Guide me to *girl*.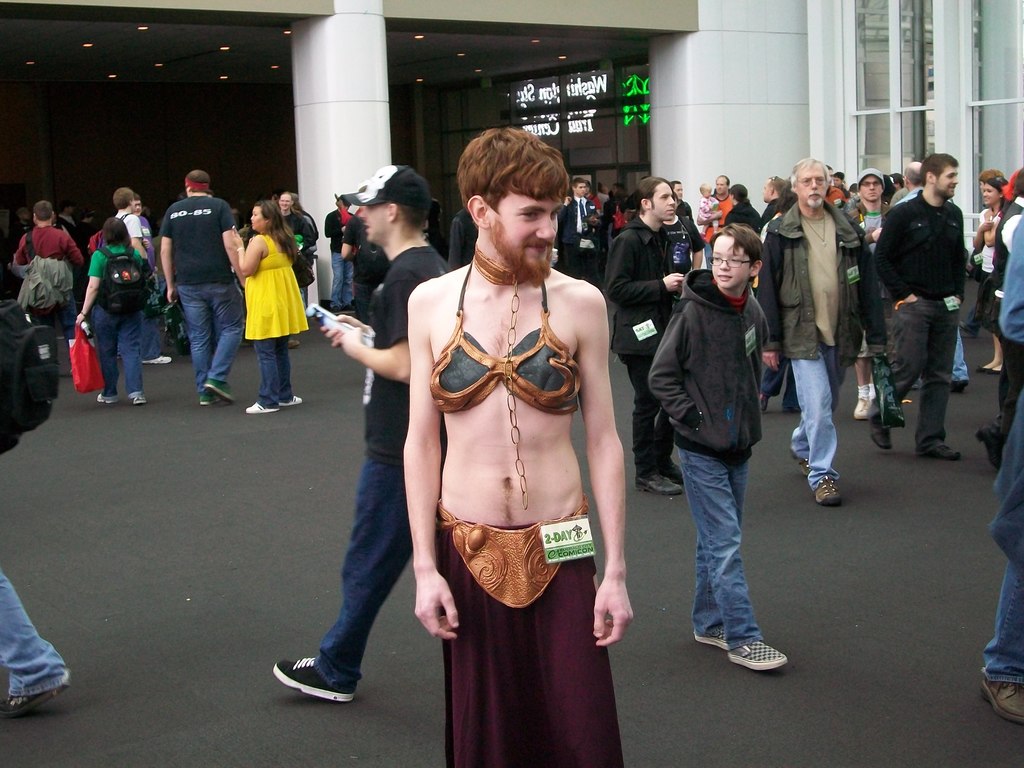
Guidance: 702/183/721/234.
